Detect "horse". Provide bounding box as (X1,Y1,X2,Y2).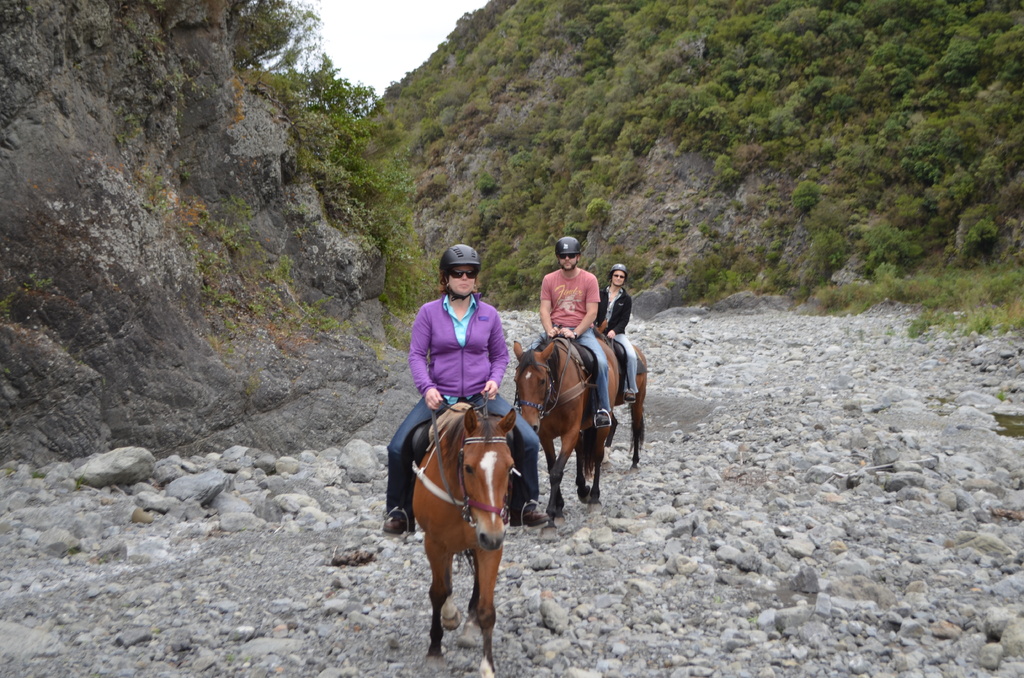
(590,336,645,472).
